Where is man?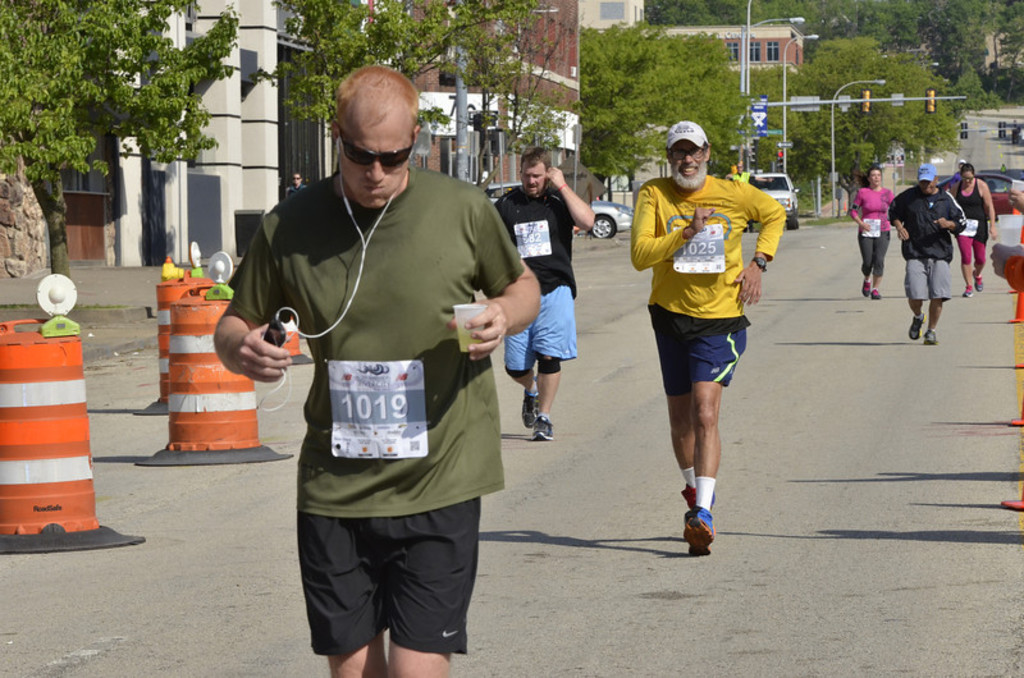
box=[630, 120, 787, 559].
